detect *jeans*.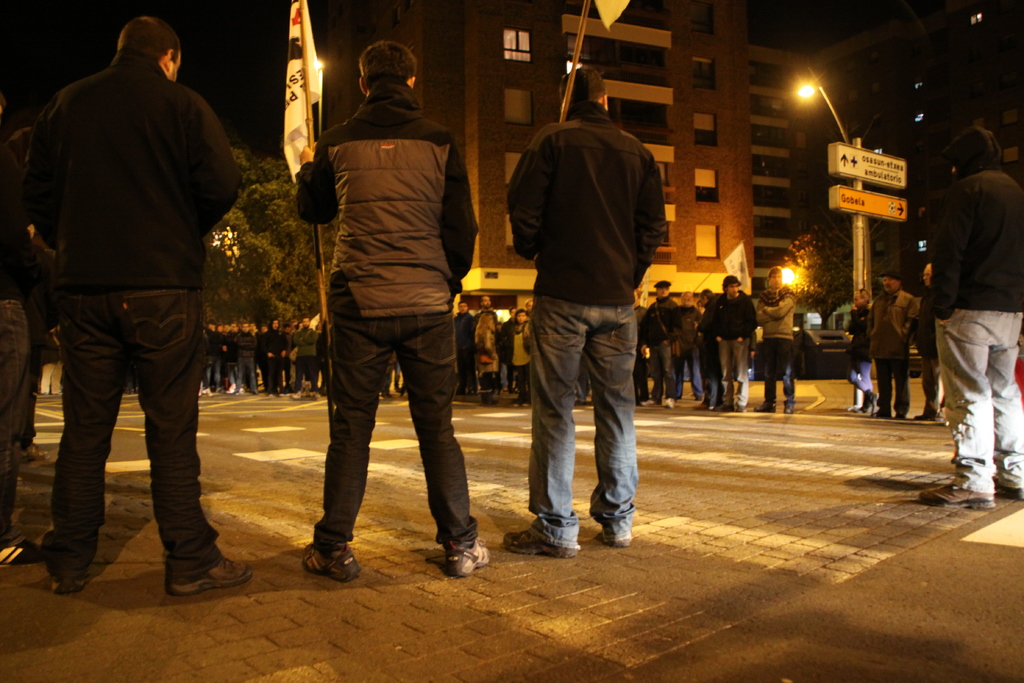
Detected at l=0, t=299, r=31, b=545.
